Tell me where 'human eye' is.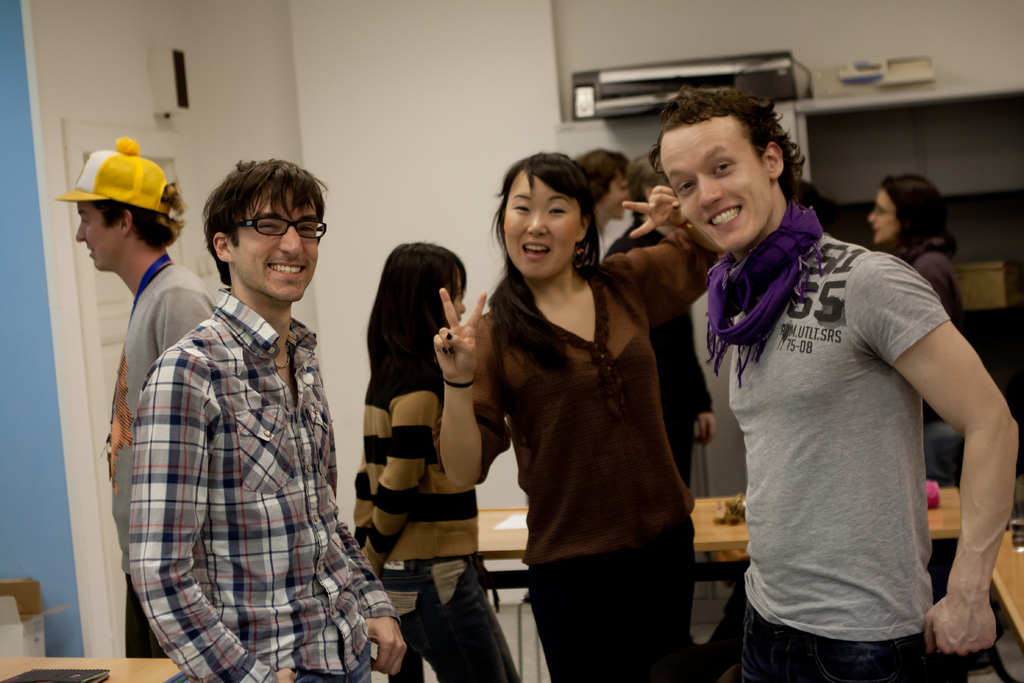
'human eye' is at rect(299, 223, 317, 236).
